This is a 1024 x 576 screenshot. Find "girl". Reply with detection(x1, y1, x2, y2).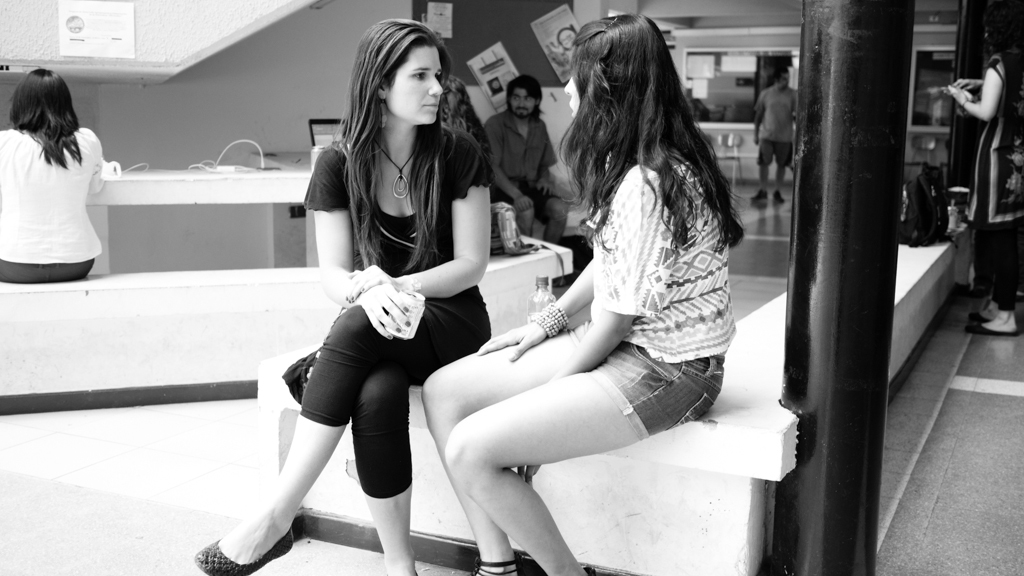
detection(199, 11, 497, 575).
